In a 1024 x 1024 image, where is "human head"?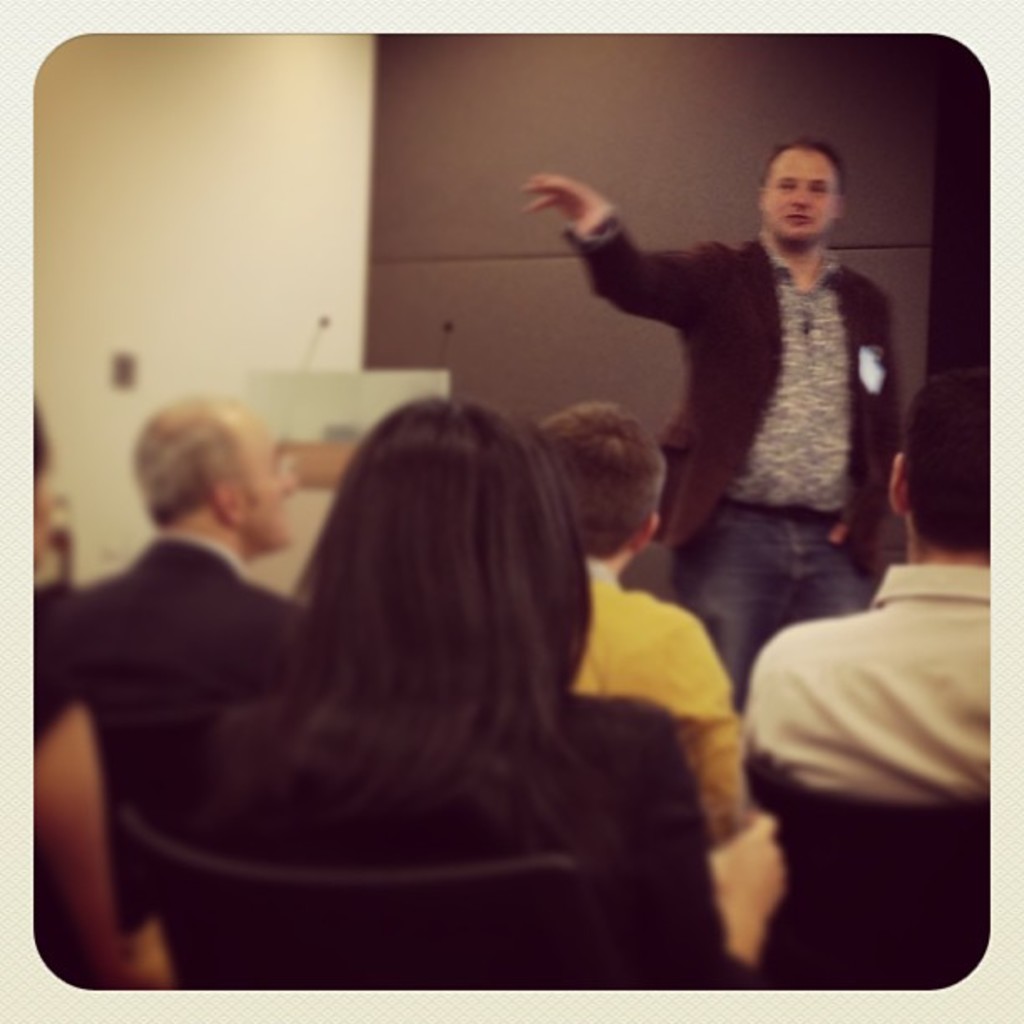
x1=537 y1=397 x2=669 y2=579.
